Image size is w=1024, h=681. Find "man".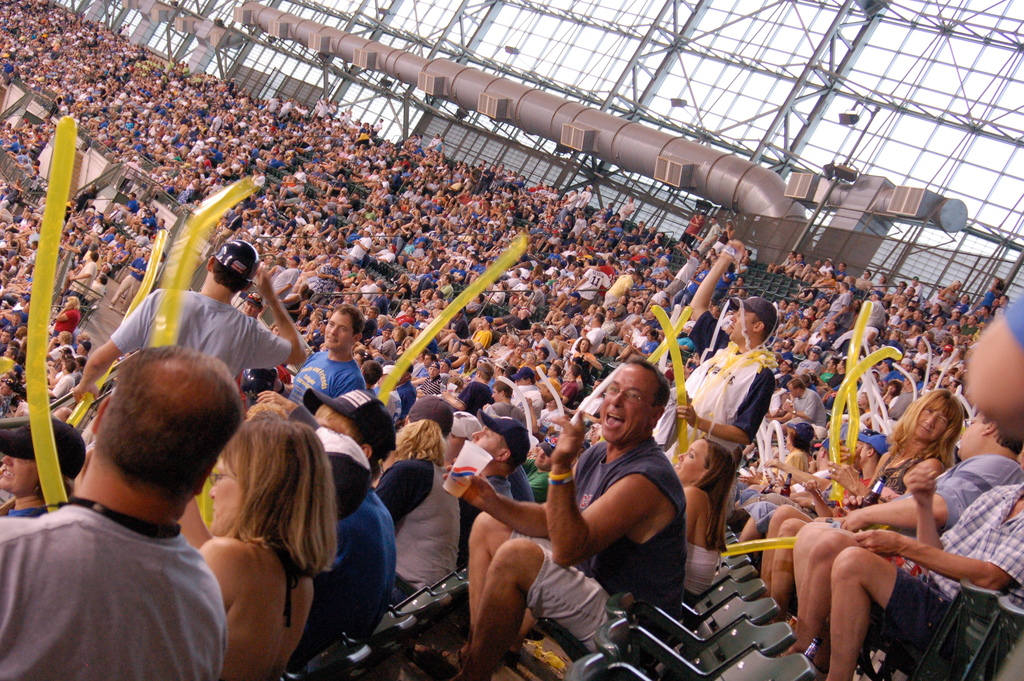
region(460, 415, 533, 568).
